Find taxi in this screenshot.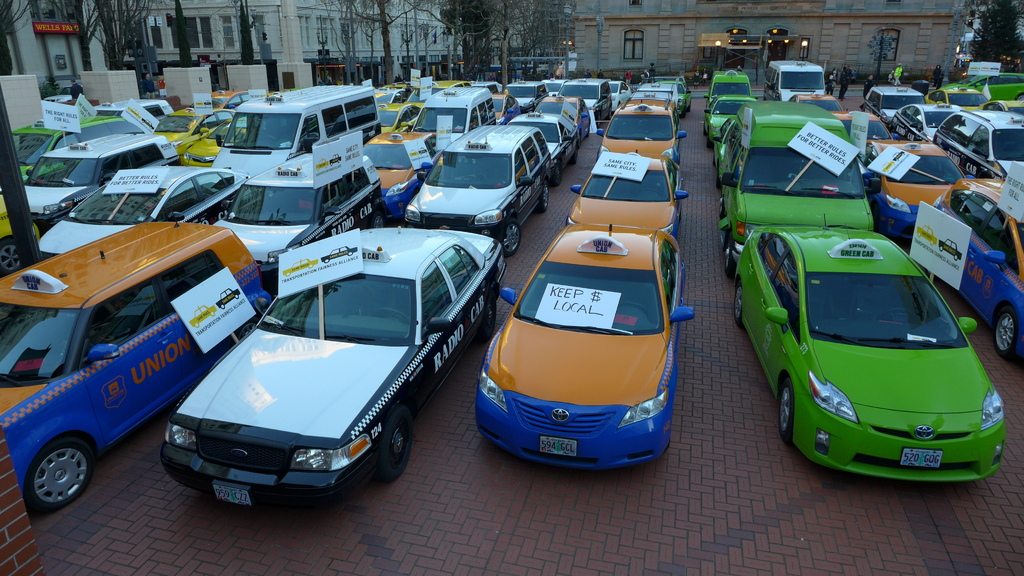
The bounding box for taxi is box(863, 134, 979, 230).
